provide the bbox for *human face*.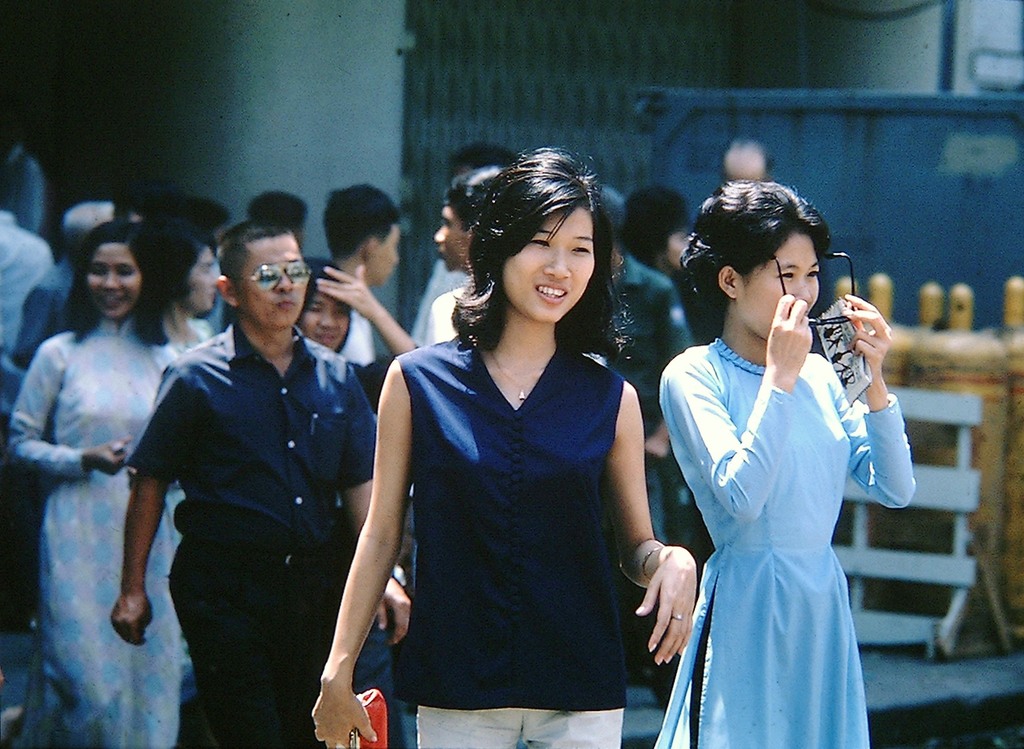
[734, 234, 827, 354].
